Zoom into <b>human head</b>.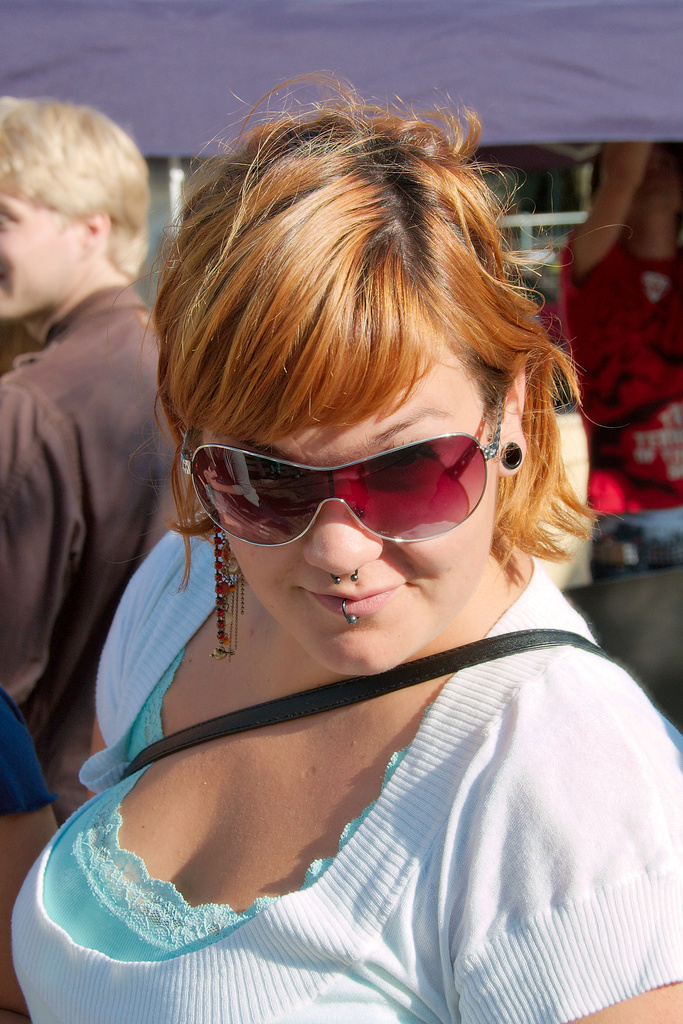
Zoom target: [127, 95, 585, 678].
